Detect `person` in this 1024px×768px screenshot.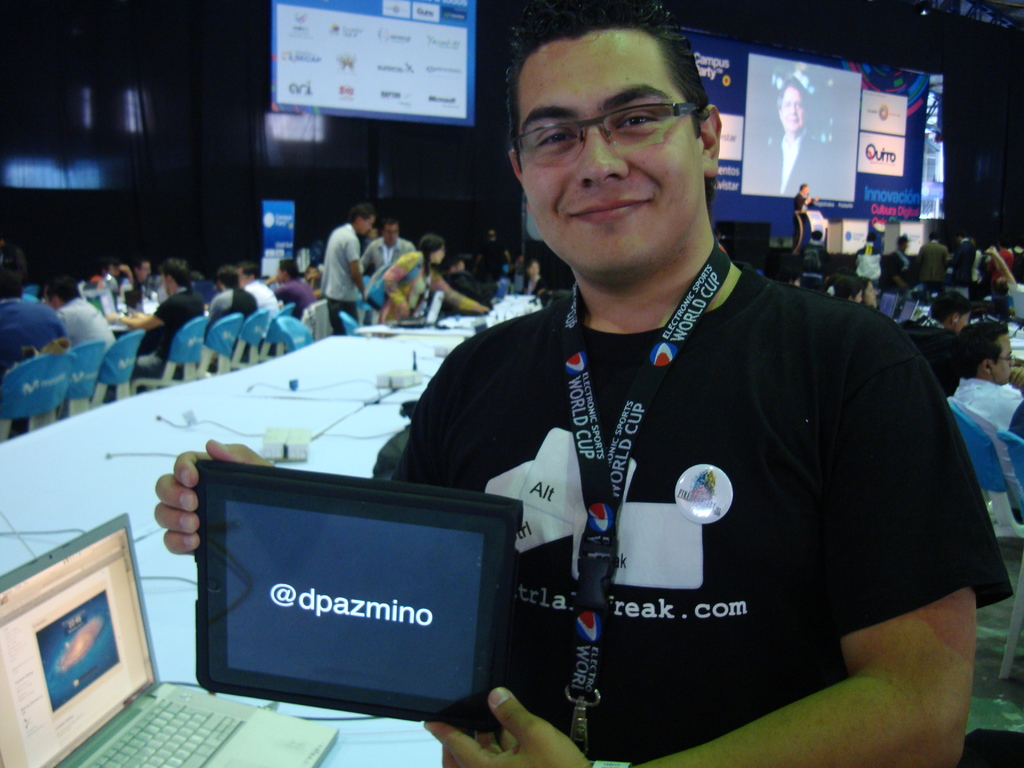
Detection: 0/246/63/365.
